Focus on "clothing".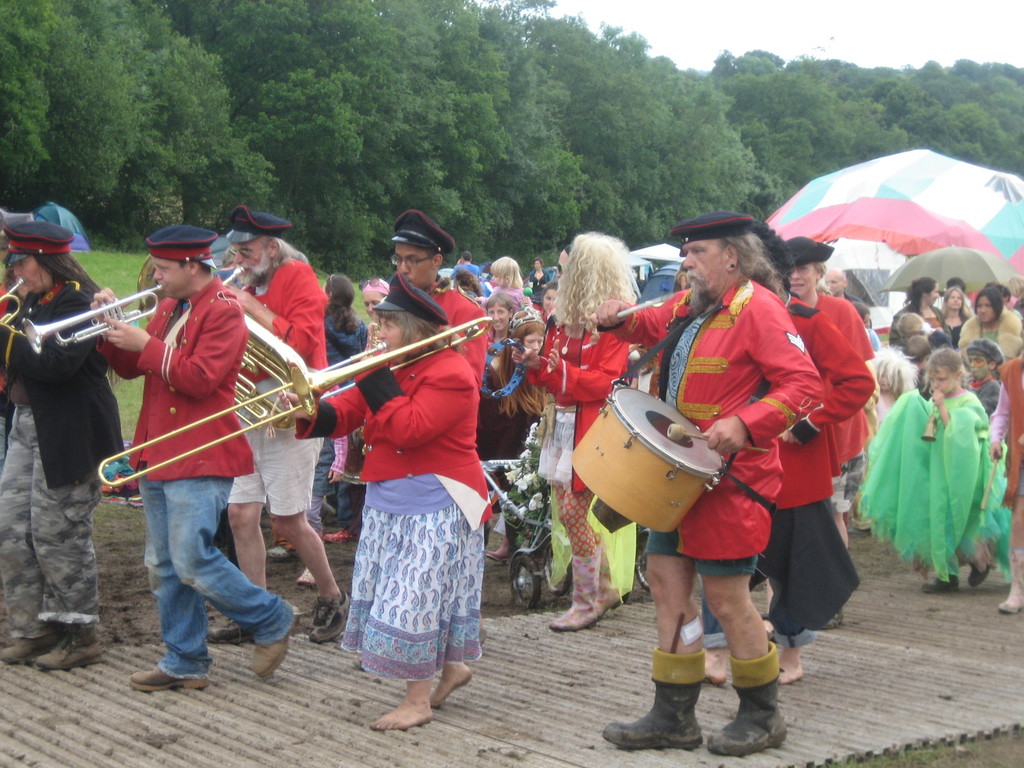
Focused at BBox(92, 273, 297, 675).
